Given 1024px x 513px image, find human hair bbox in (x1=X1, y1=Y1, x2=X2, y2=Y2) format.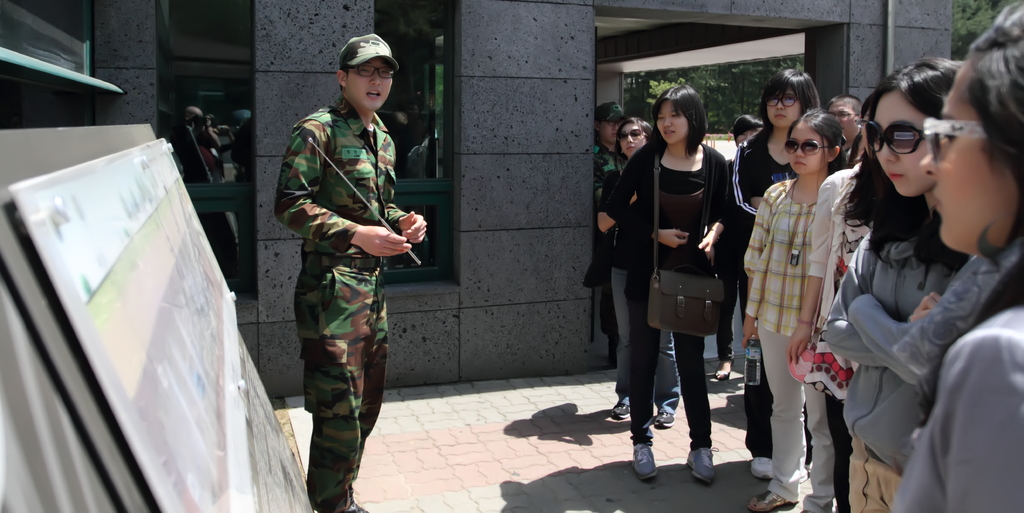
(x1=948, y1=0, x2=1023, y2=271).
